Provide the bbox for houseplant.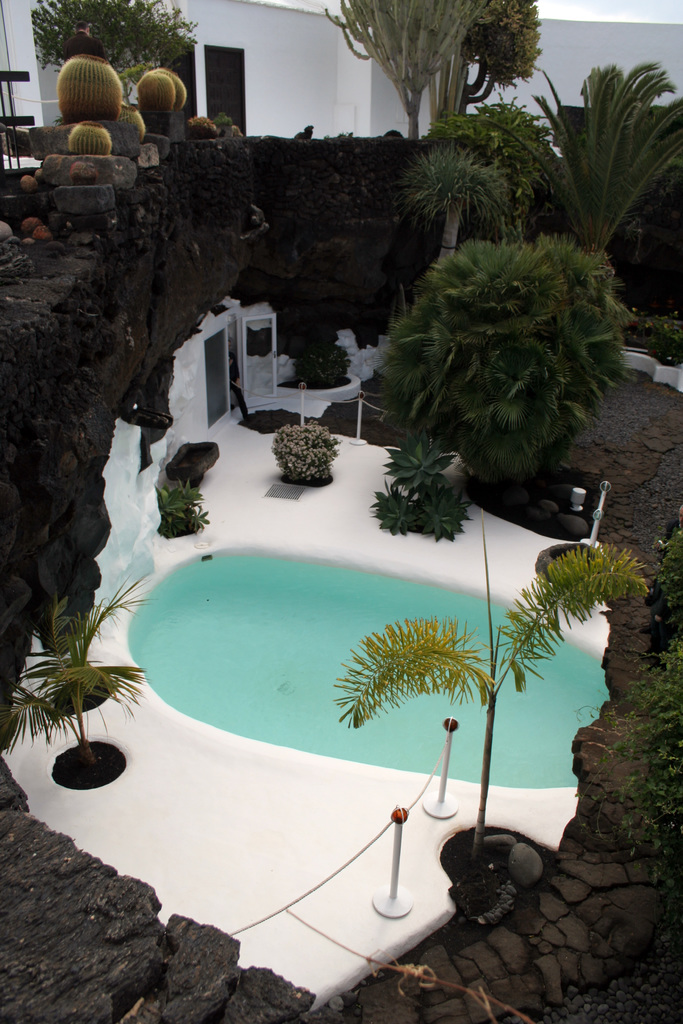
Rect(317, 518, 645, 924).
